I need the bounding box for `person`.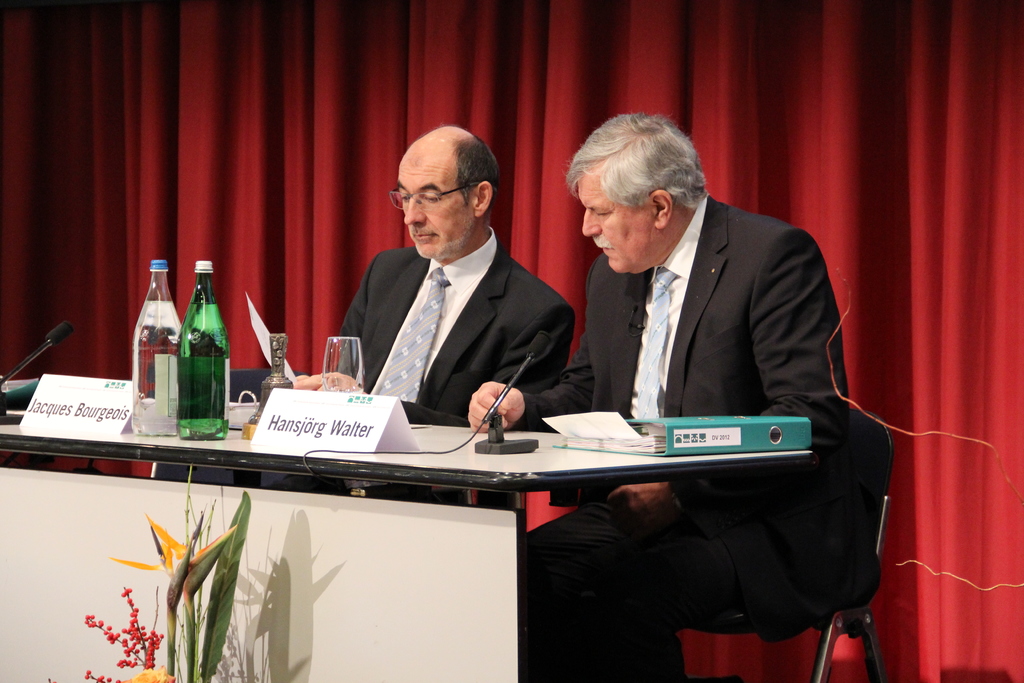
Here it is: bbox=(317, 108, 568, 447).
